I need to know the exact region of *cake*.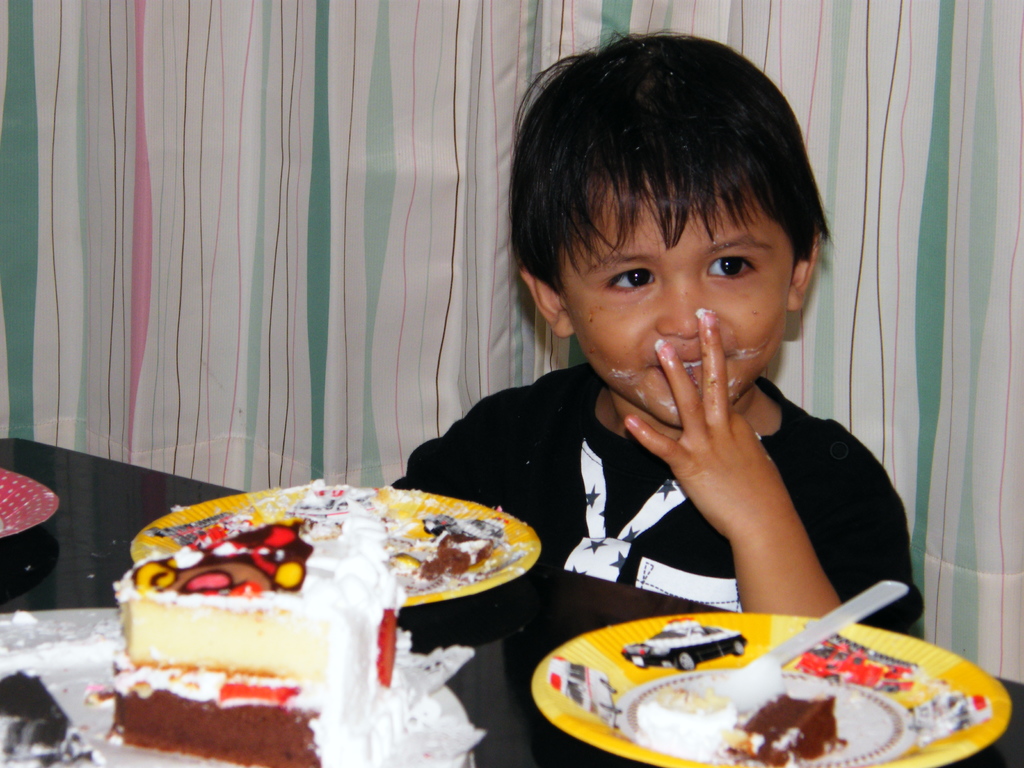
Region: 87:509:488:767.
